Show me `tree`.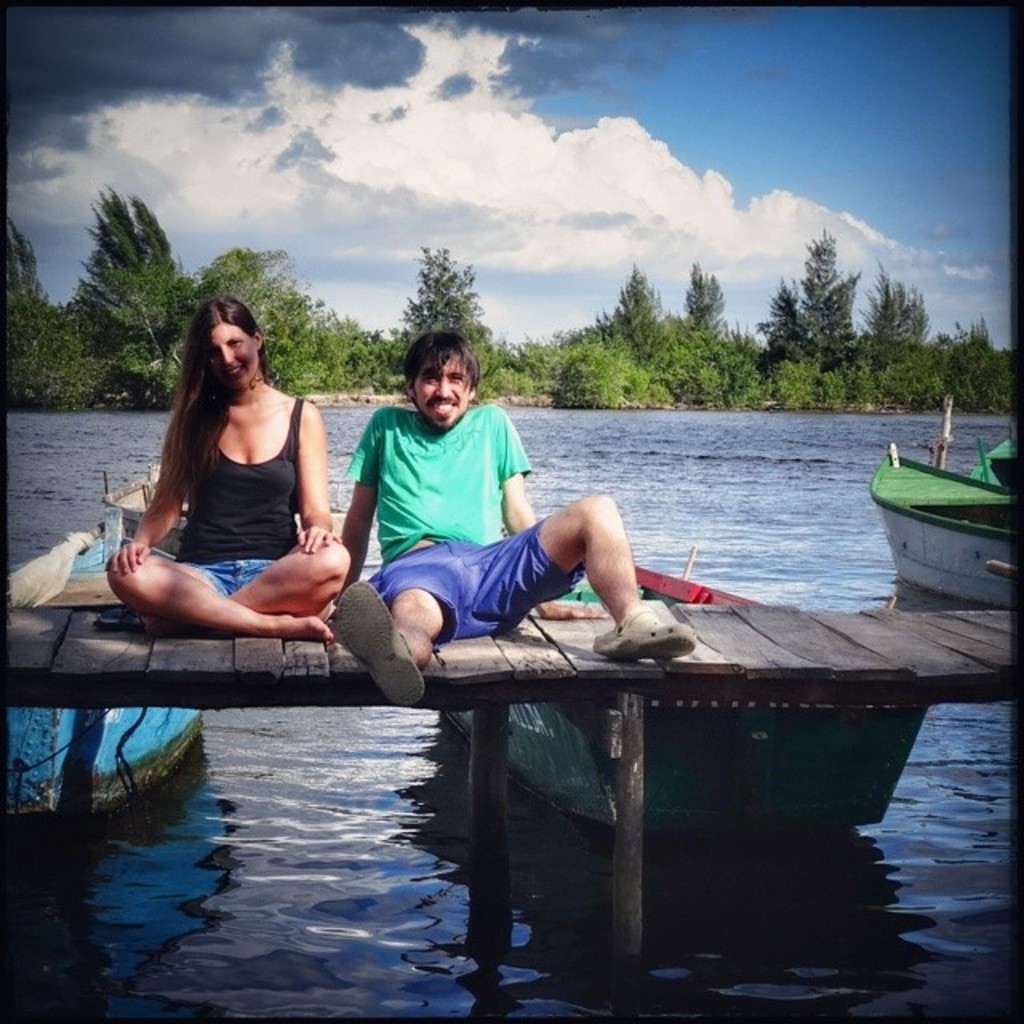
`tree` is here: box=[208, 237, 320, 371].
